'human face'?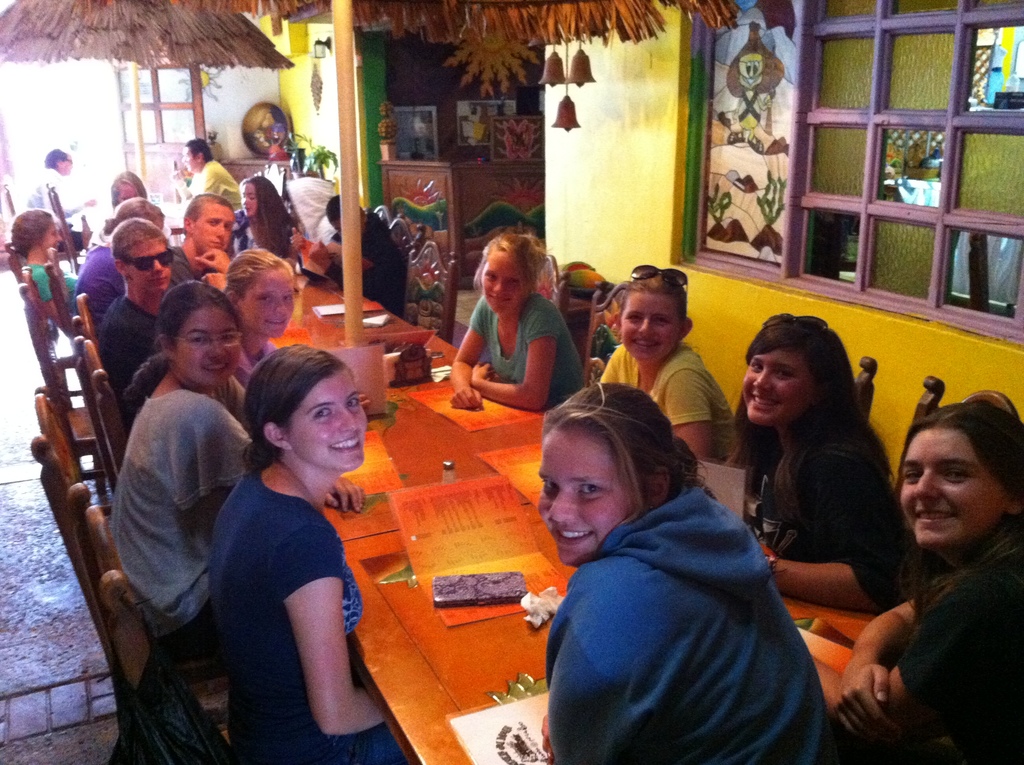
[180,149,196,173]
